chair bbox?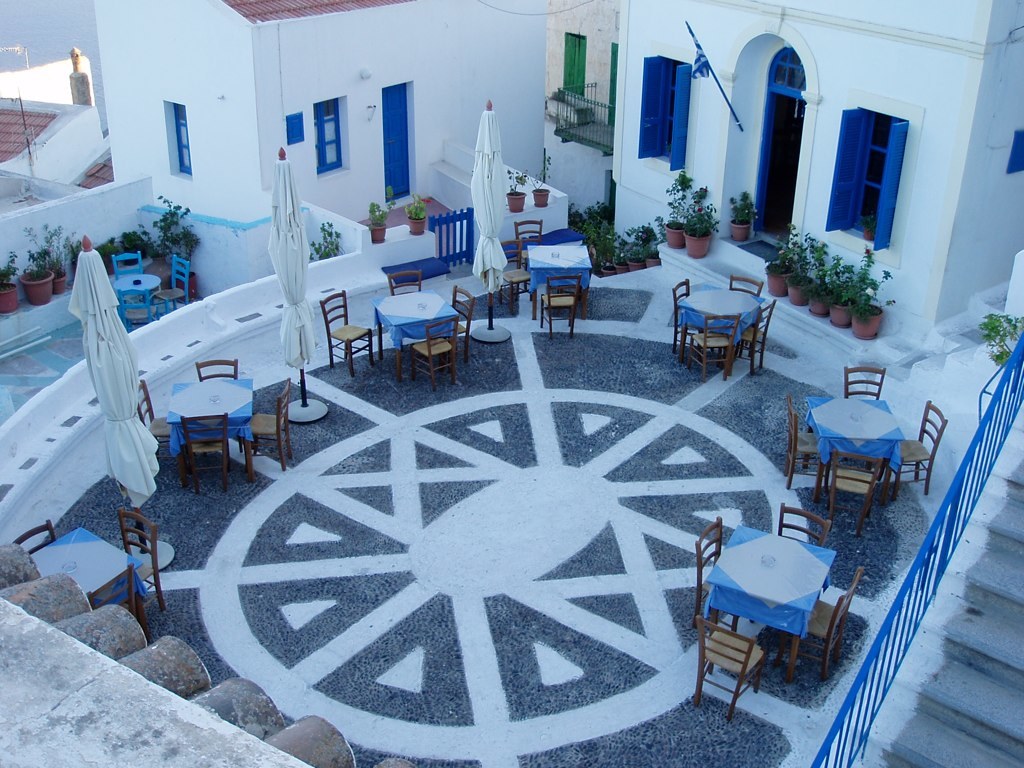
<region>321, 290, 375, 373</region>
